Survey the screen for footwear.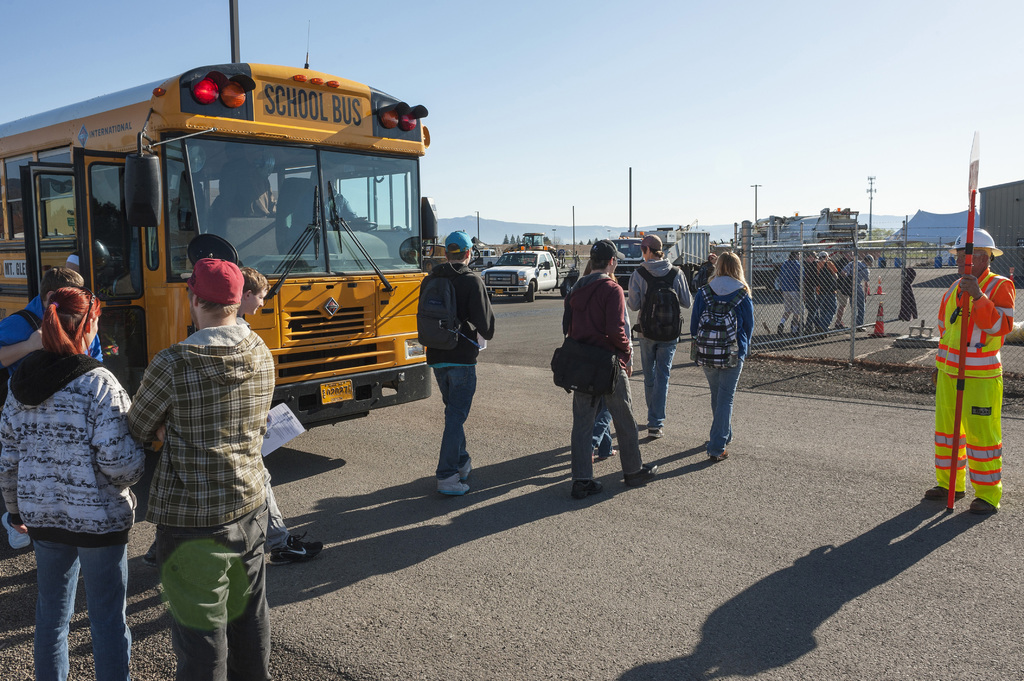
Survey found: <bbox>833, 323, 851, 330</bbox>.
